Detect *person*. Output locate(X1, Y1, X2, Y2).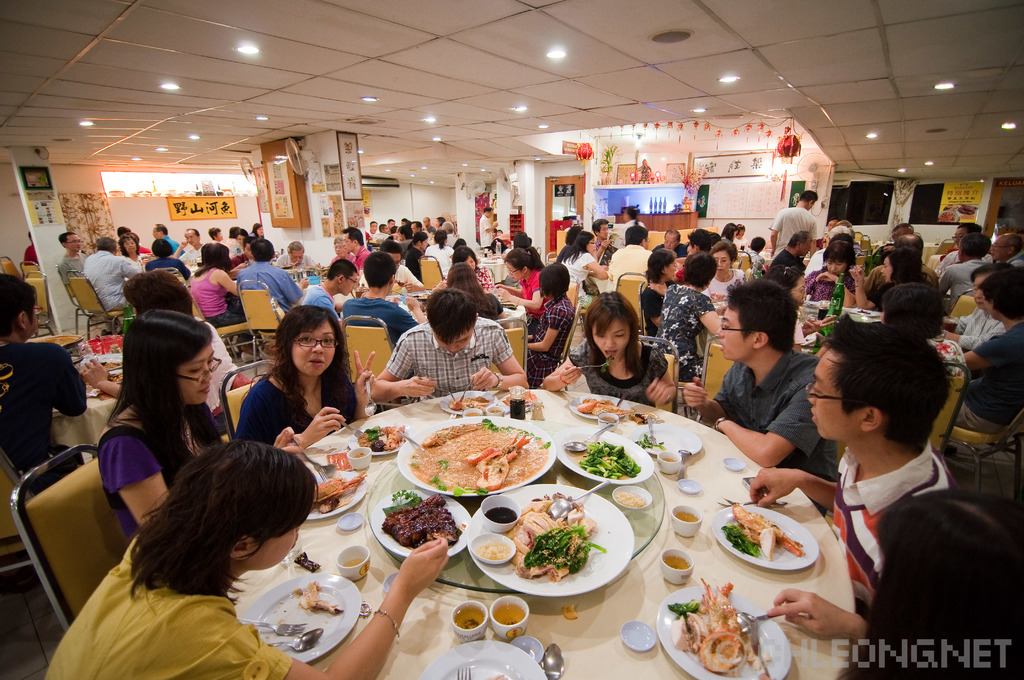
locate(496, 245, 548, 332).
